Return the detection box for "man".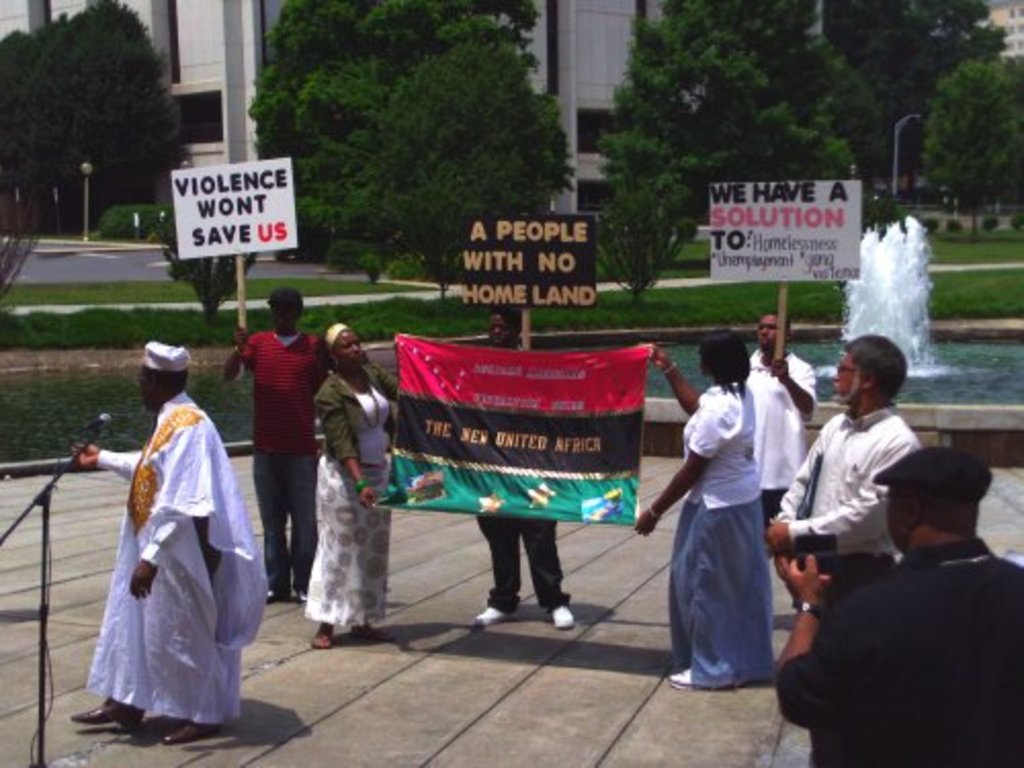
detection(217, 291, 330, 604).
